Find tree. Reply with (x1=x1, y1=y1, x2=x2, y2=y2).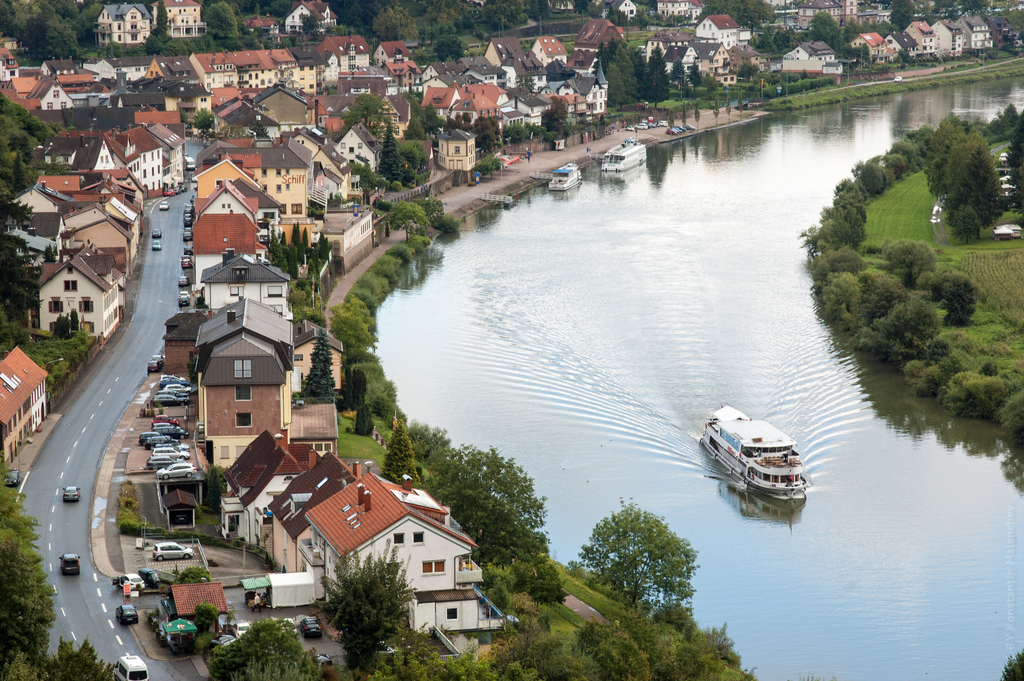
(x1=610, y1=44, x2=639, y2=110).
